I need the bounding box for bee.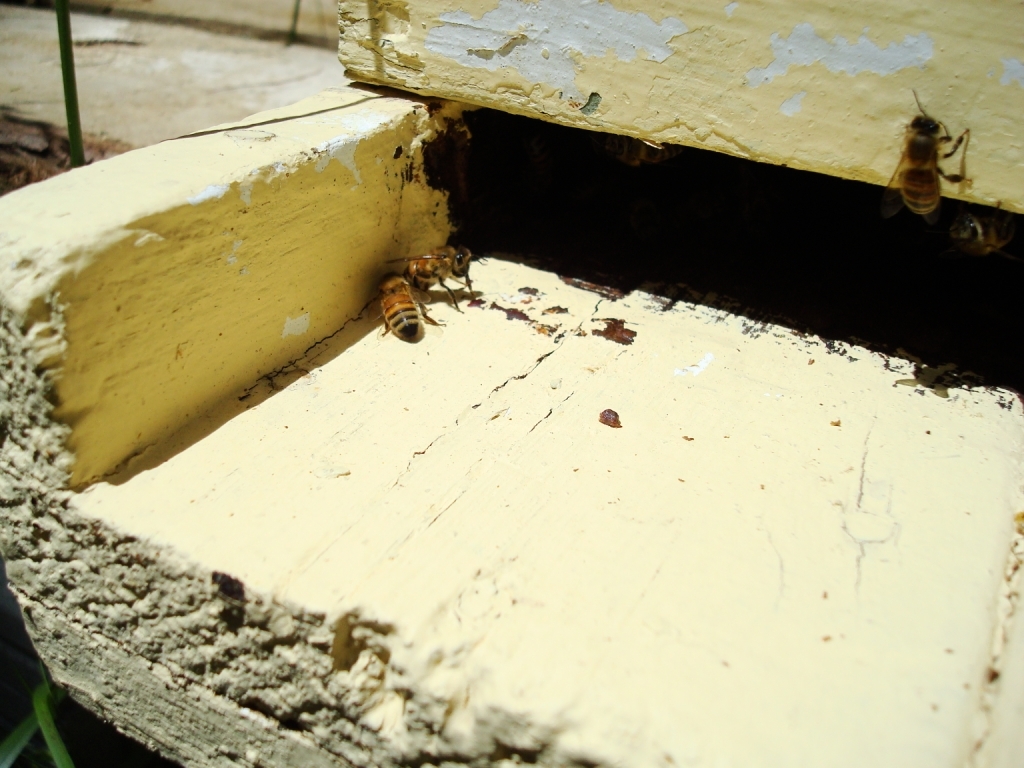
Here it is: [x1=388, y1=243, x2=484, y2=317].
